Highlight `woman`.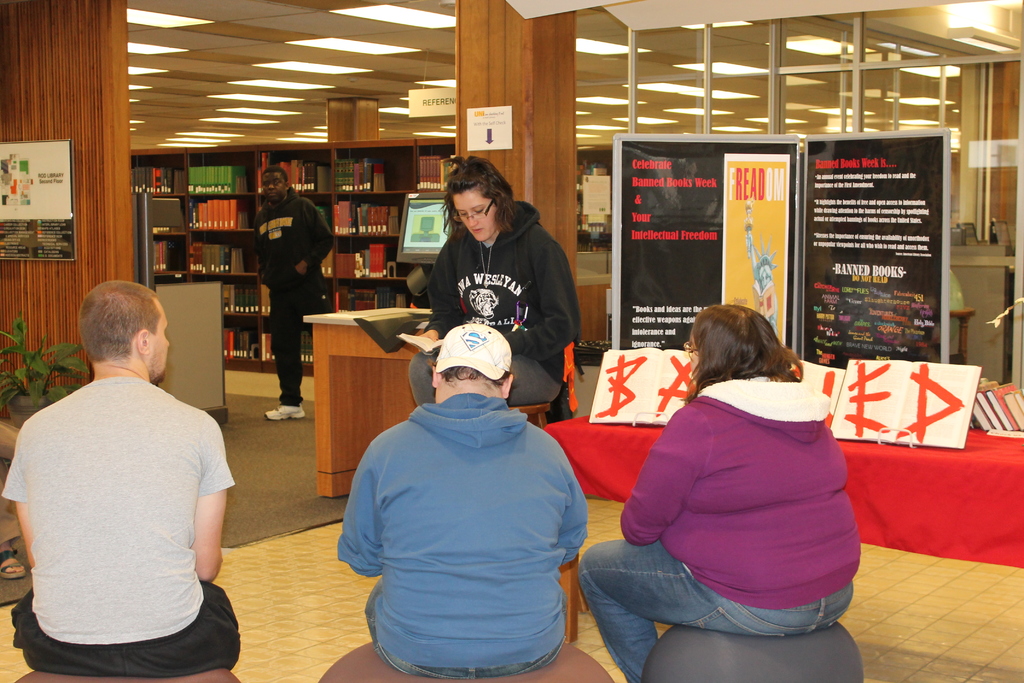
Highlighted region: (left=413, top=162, right=579, bottom=411).
